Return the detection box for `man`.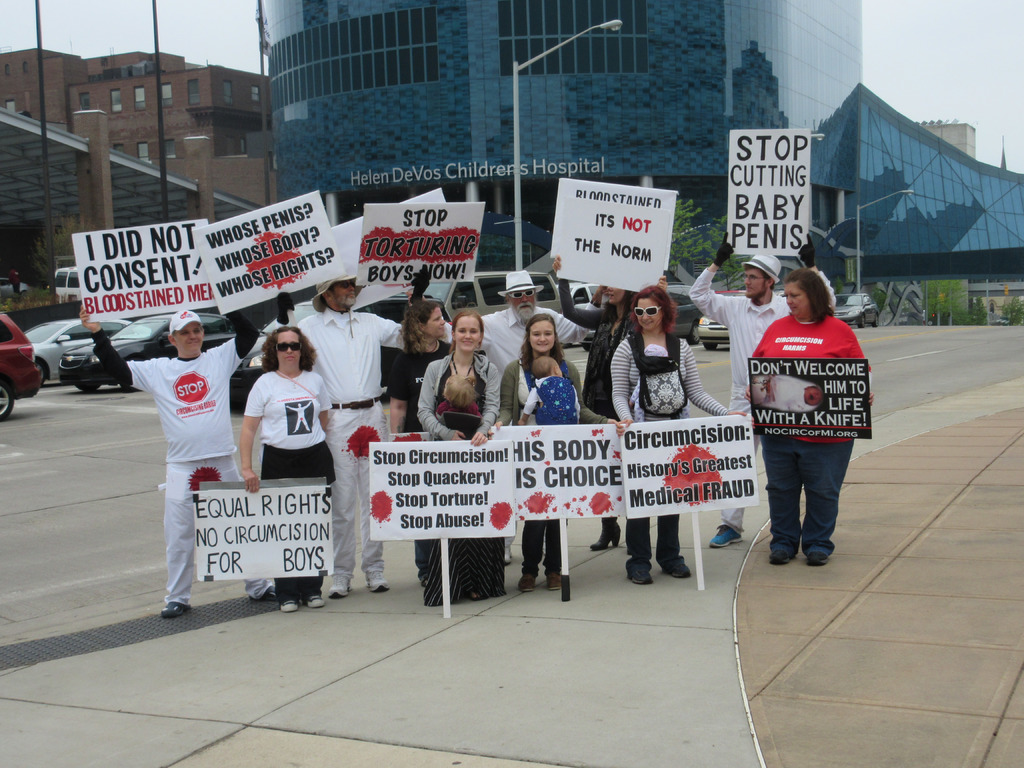
685,221,840,549.
